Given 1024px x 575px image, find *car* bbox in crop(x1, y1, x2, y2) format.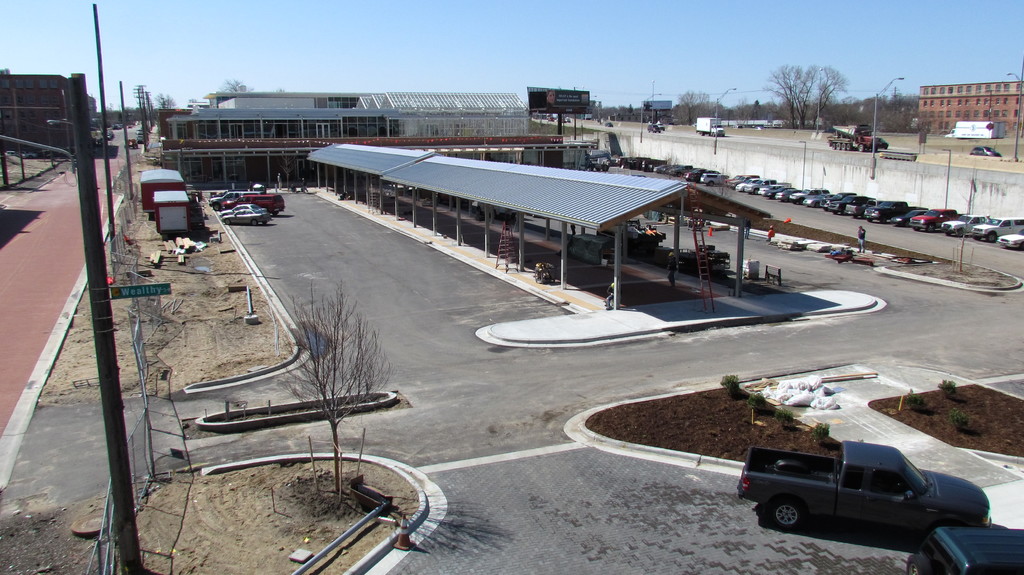
crop(605, 120, 614, 126).
